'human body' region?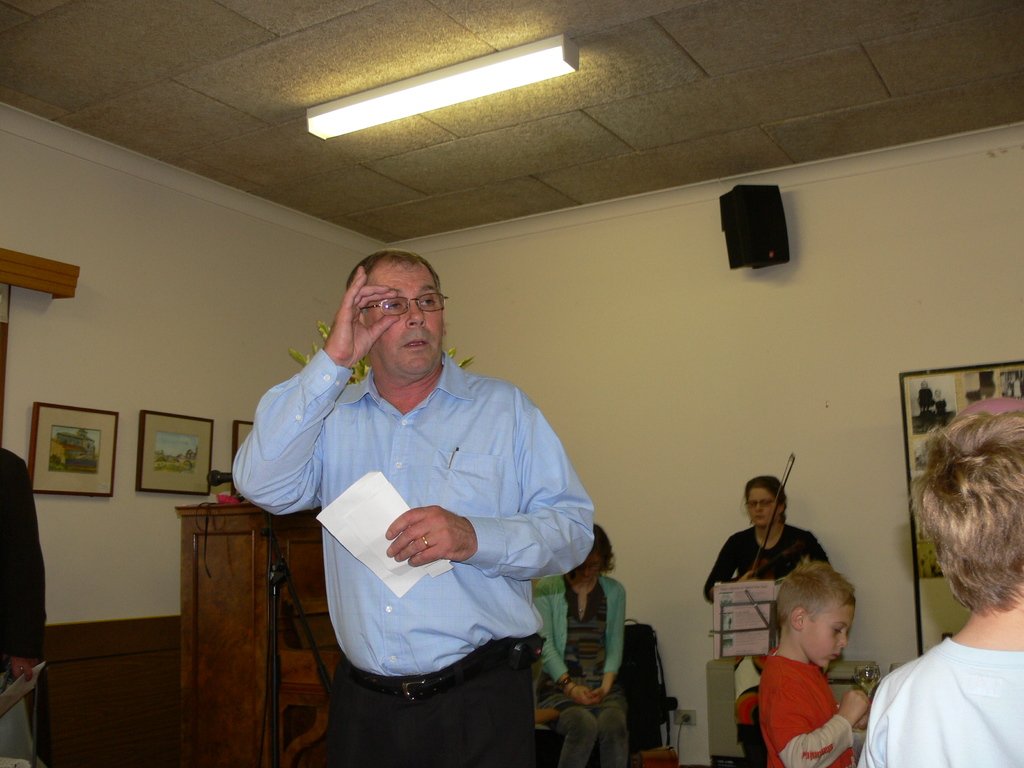
box(530, 572, 634, 767)
